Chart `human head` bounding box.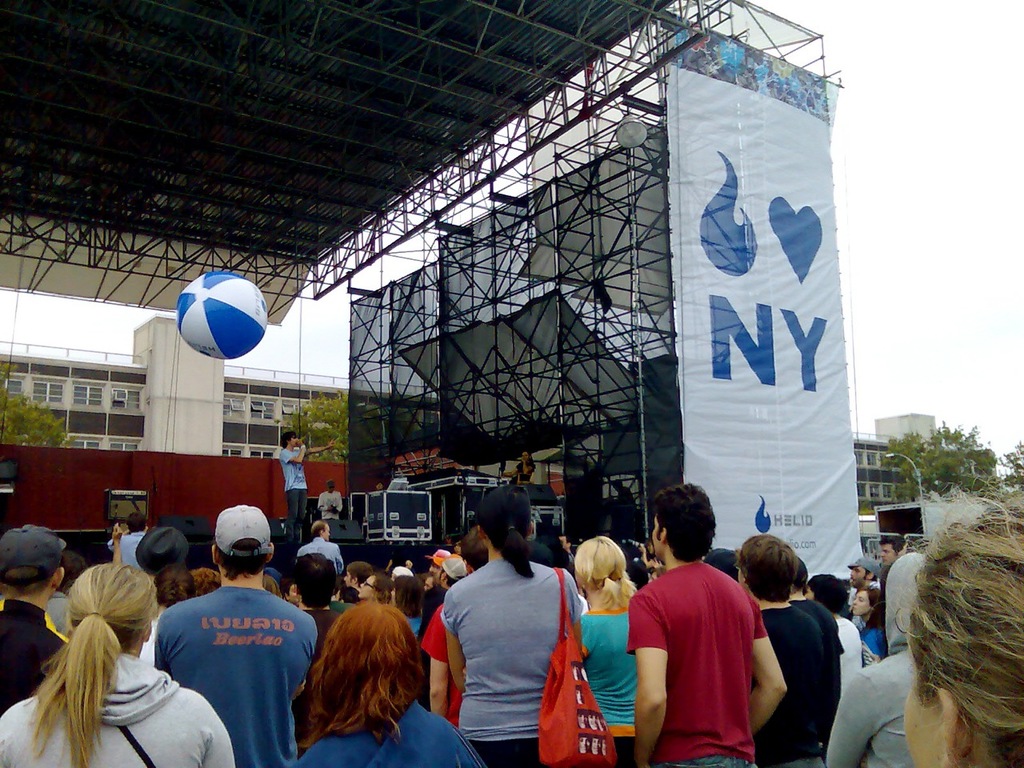
Charted: rect(392, 578, 422, 612).
